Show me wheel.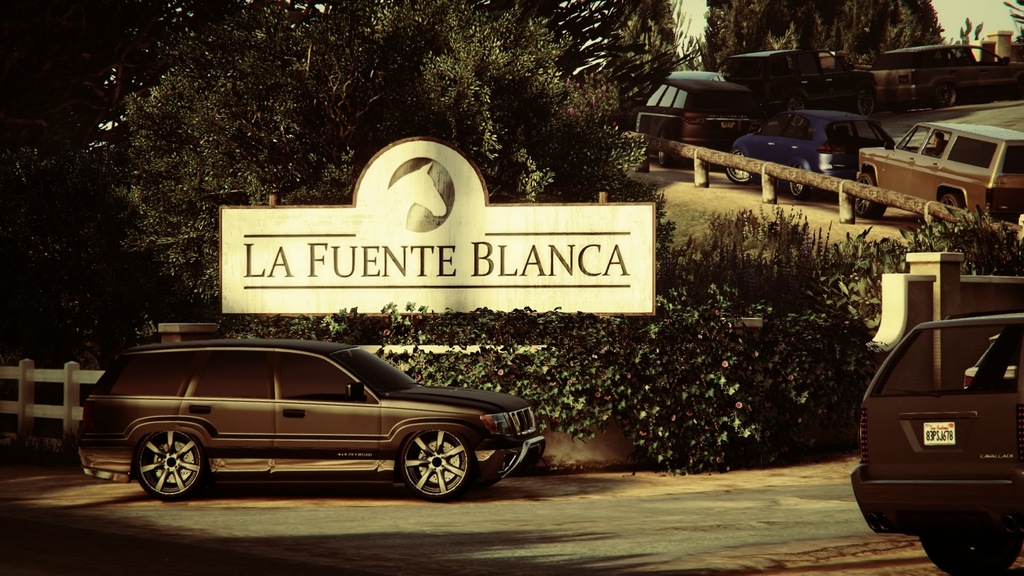
wheel is here: [856, 90, 875, 116].
